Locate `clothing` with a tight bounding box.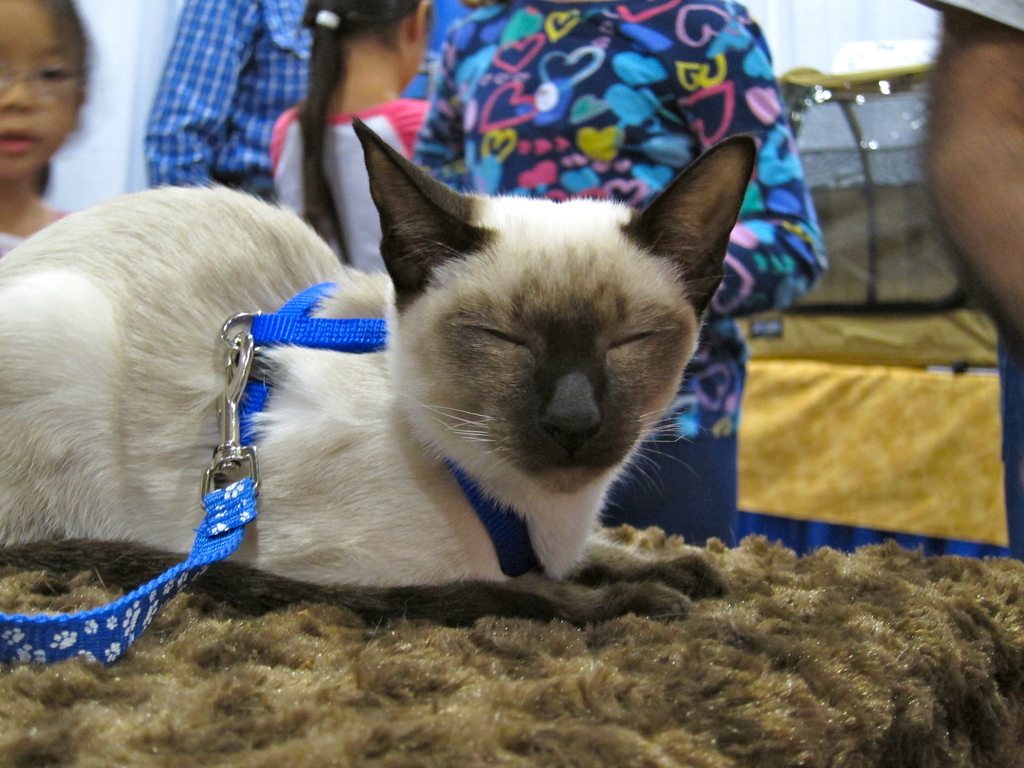
region(149, 0, 309, 198).
